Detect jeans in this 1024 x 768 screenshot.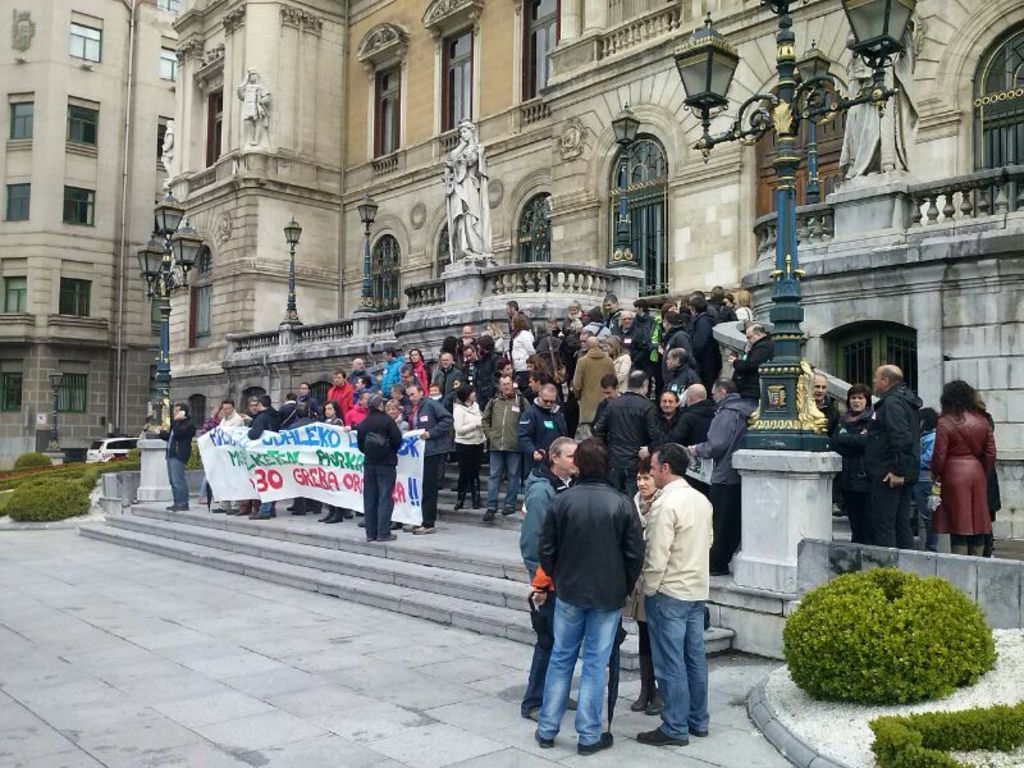
Detection: [238, 498, 256, 508].
